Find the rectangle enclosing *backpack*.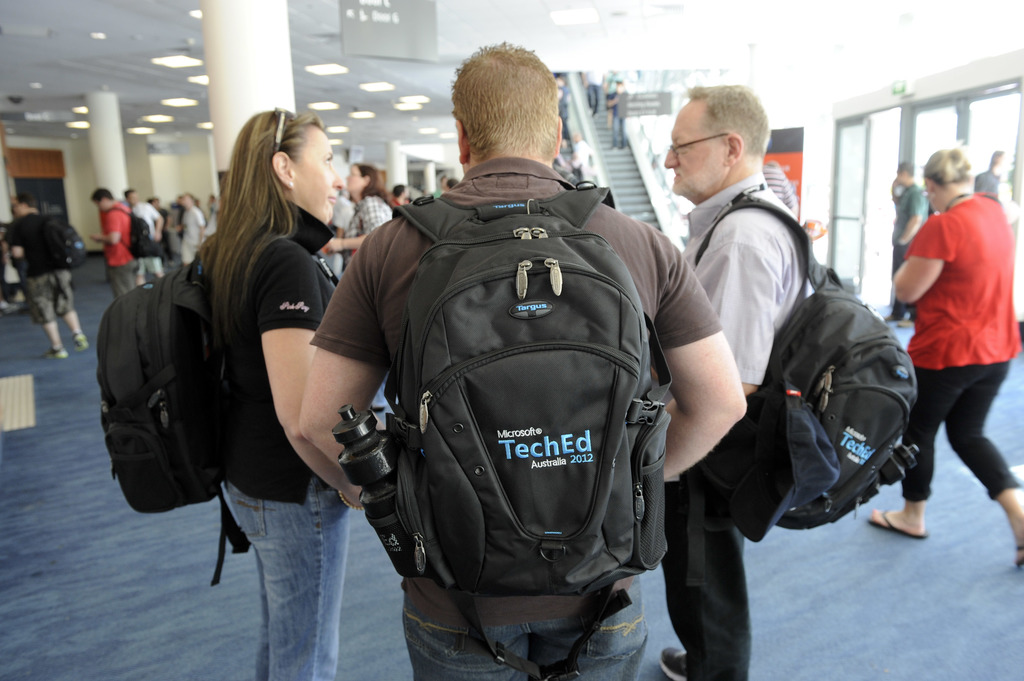
box=[83, 257, 237, 536].
